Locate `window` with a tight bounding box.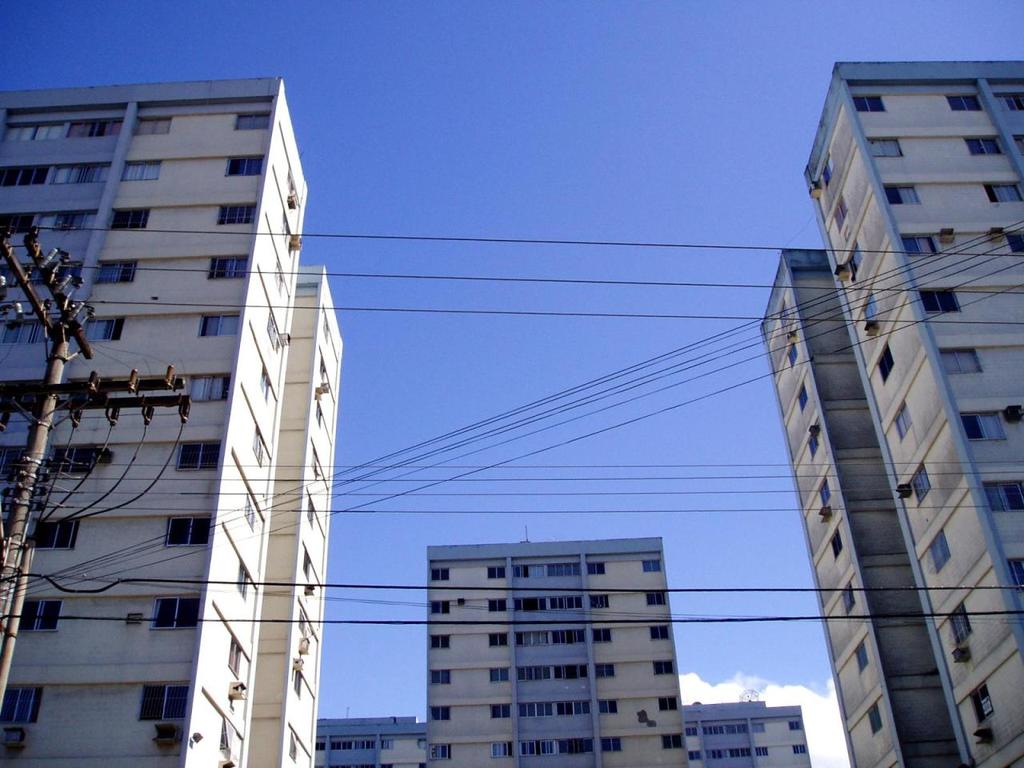
929,530,953,577.
